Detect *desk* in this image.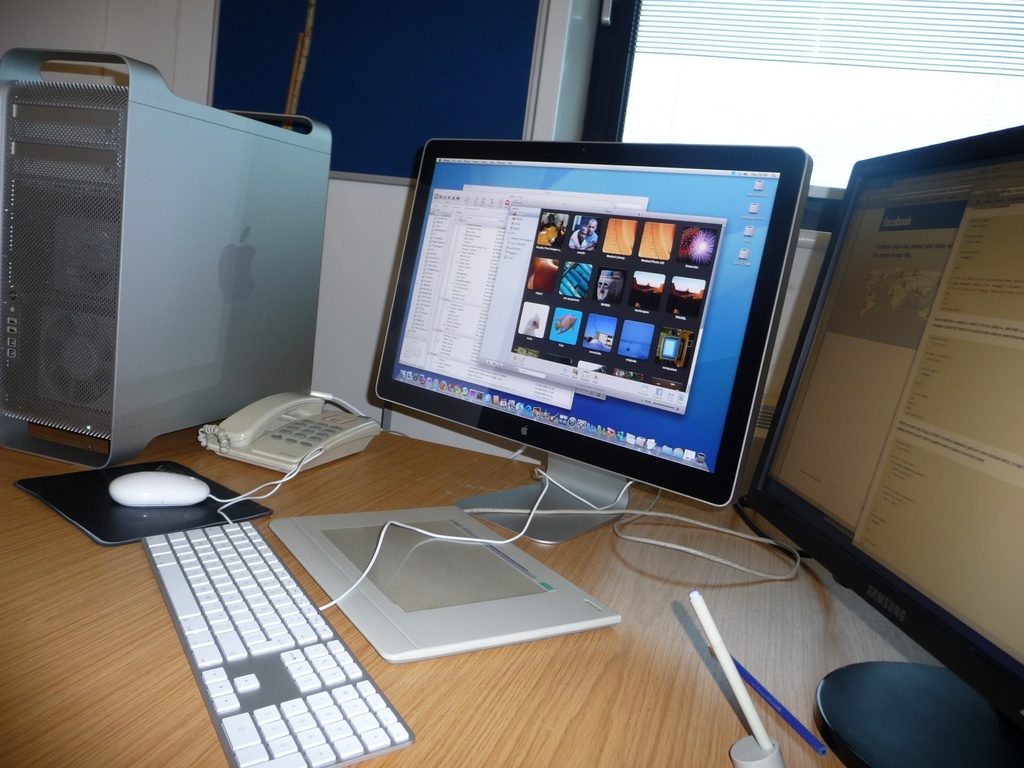
Detection: [0,403,1023,767].
